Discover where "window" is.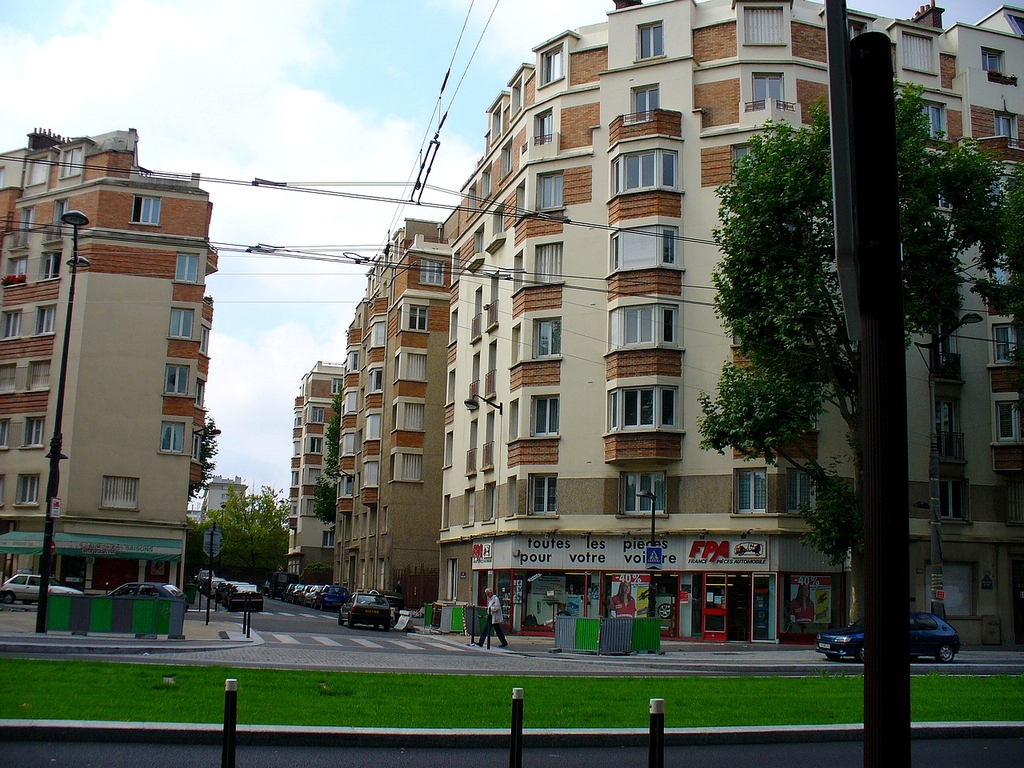
Discovered at locate(406, 295, 428, 335).
